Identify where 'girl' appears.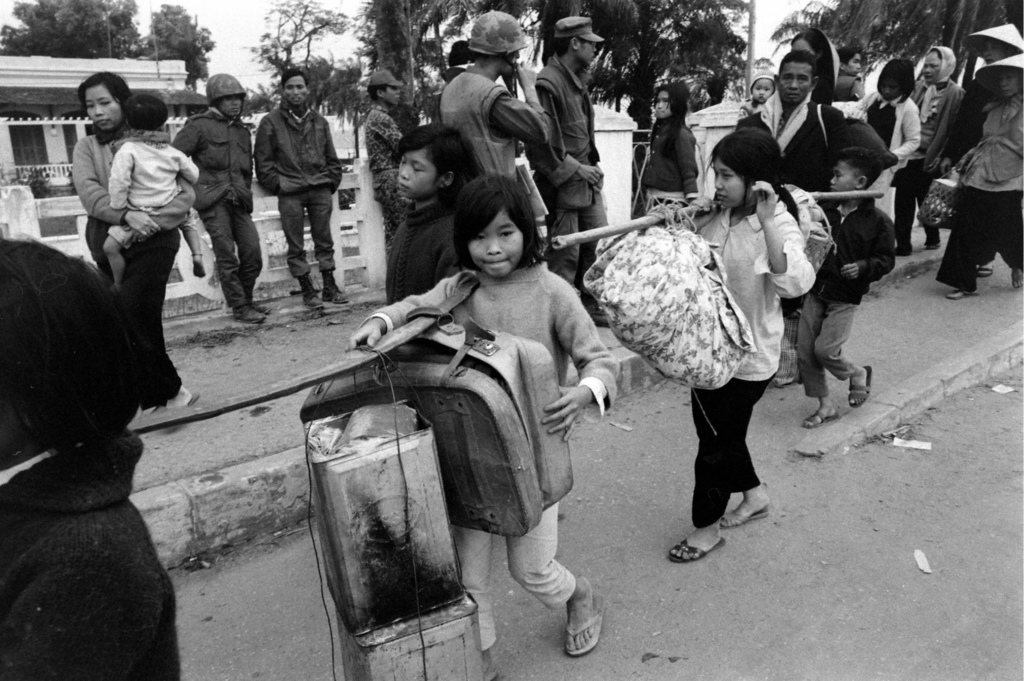
Appears at 646, 82, 697, 224.
